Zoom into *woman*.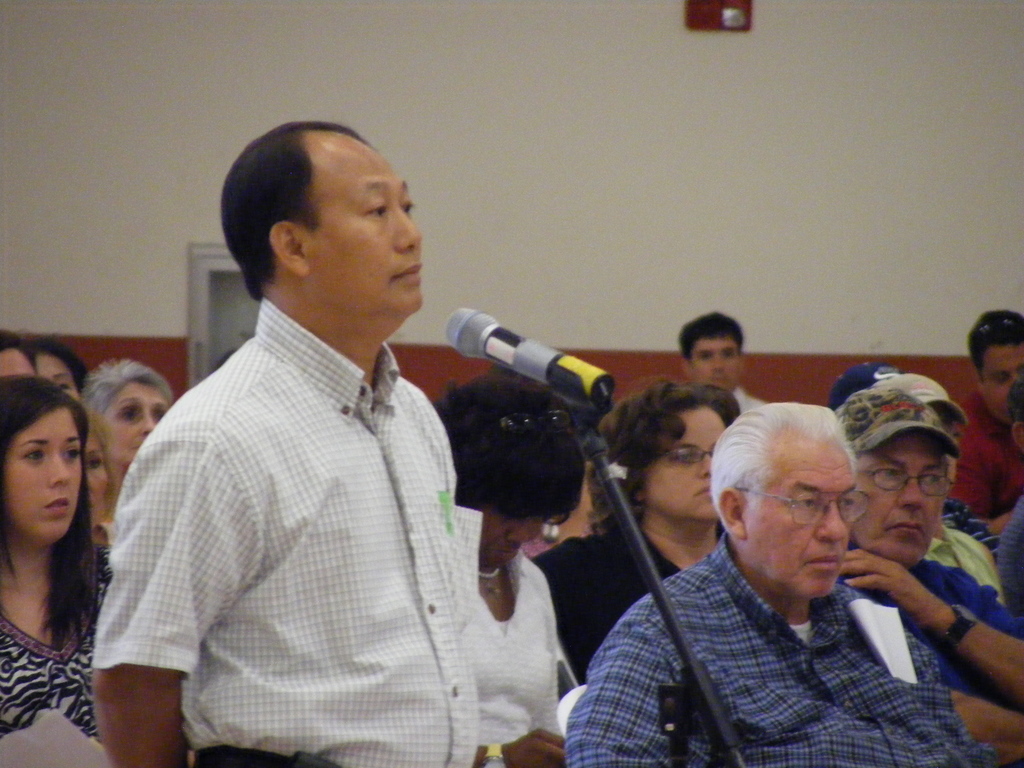
Zoom target: pyautogui.locateOnScreen(74, 357, 173, 490).
